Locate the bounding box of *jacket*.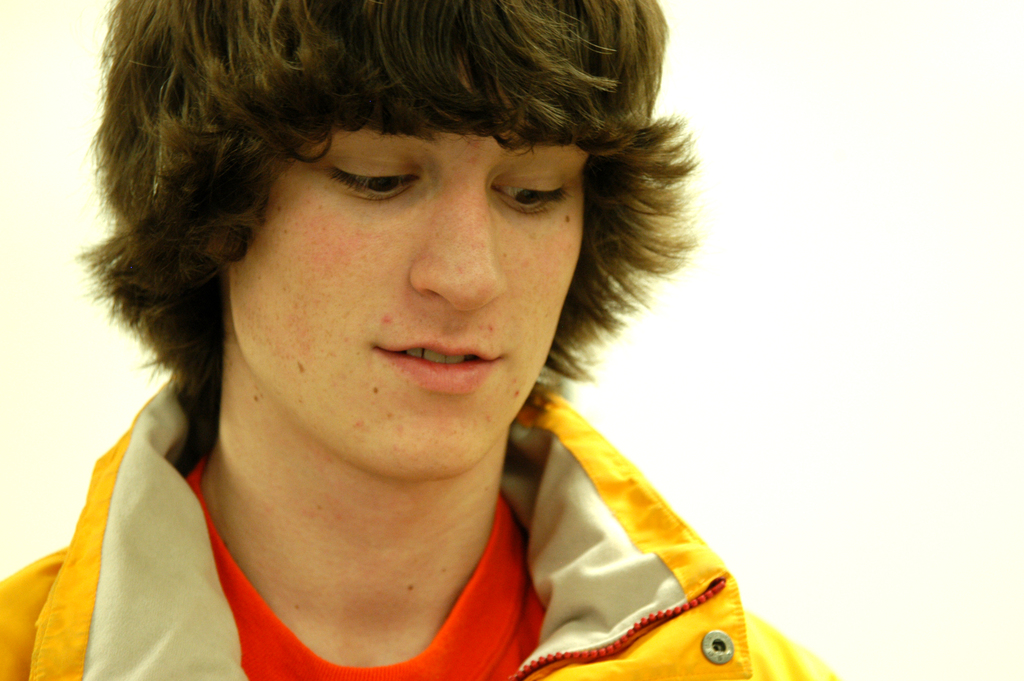
Bounding box: box(0, 365, 837, 680).
